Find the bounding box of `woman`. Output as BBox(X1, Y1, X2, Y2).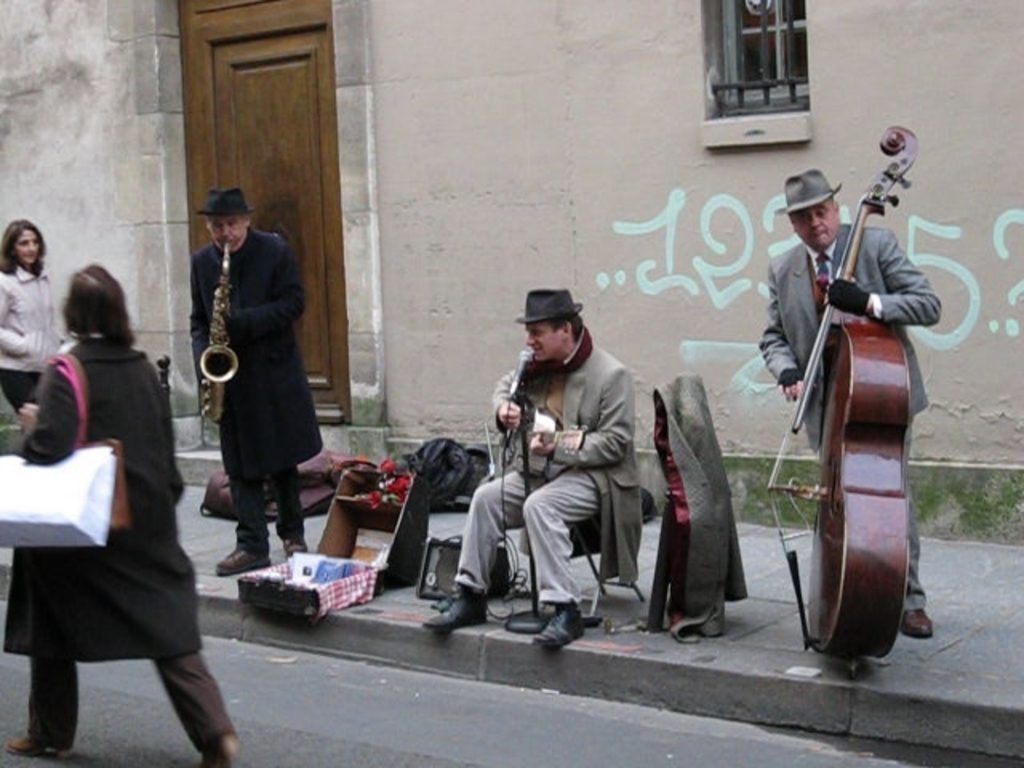
BBox(22, 248, 211, 760).
